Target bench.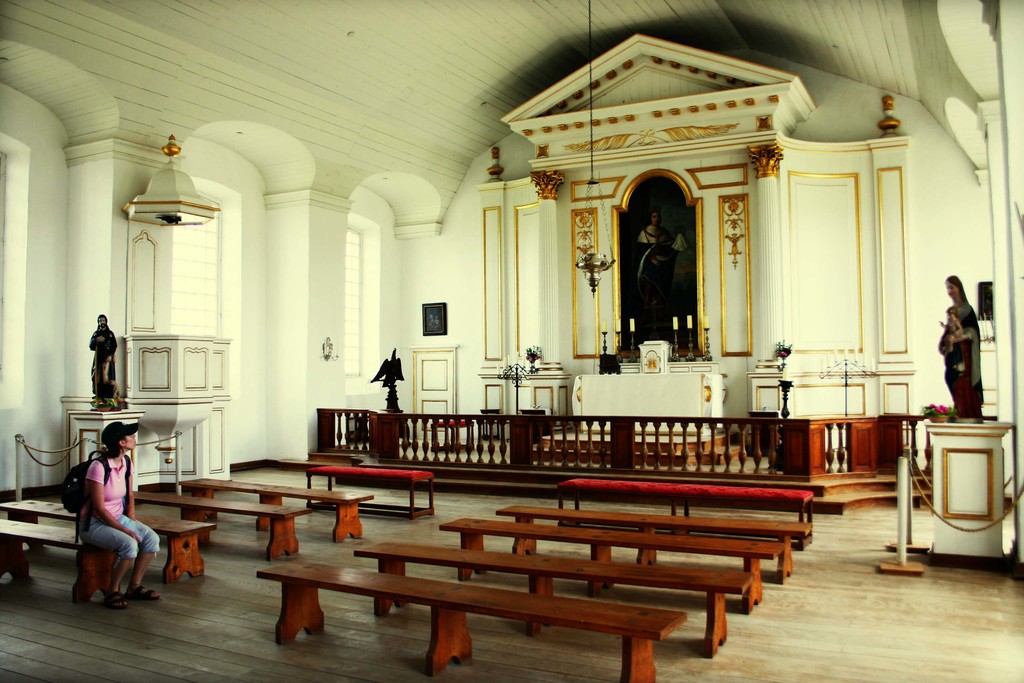
Target region: detection(437, 520, 782, 618).
